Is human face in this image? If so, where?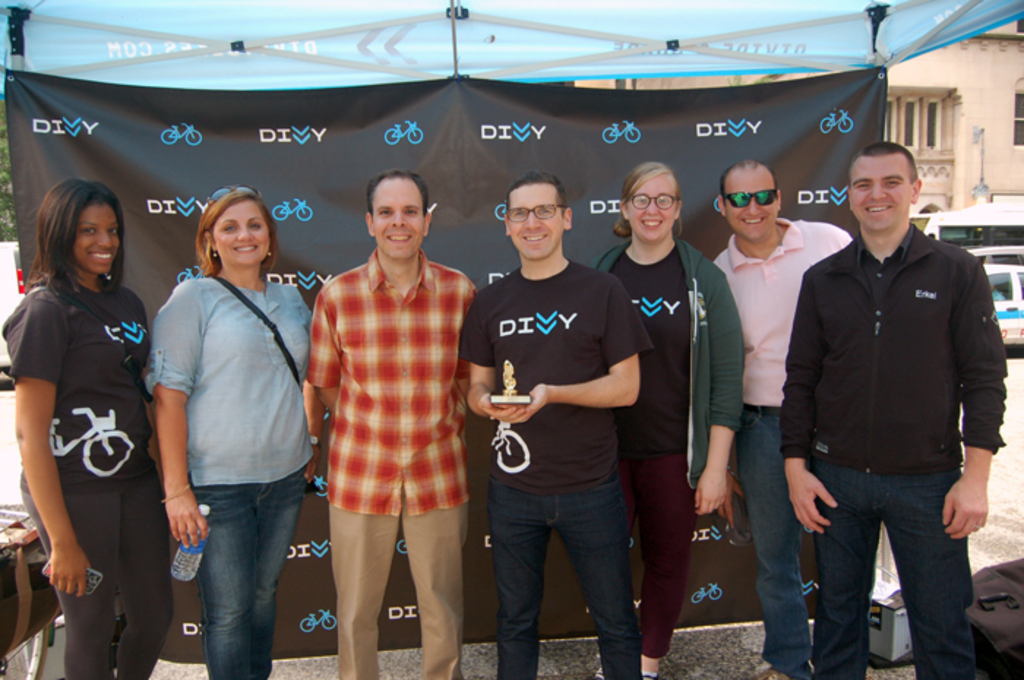
Yes, at pyautogui.locateOnScreen(72, 203, 120, 271).
